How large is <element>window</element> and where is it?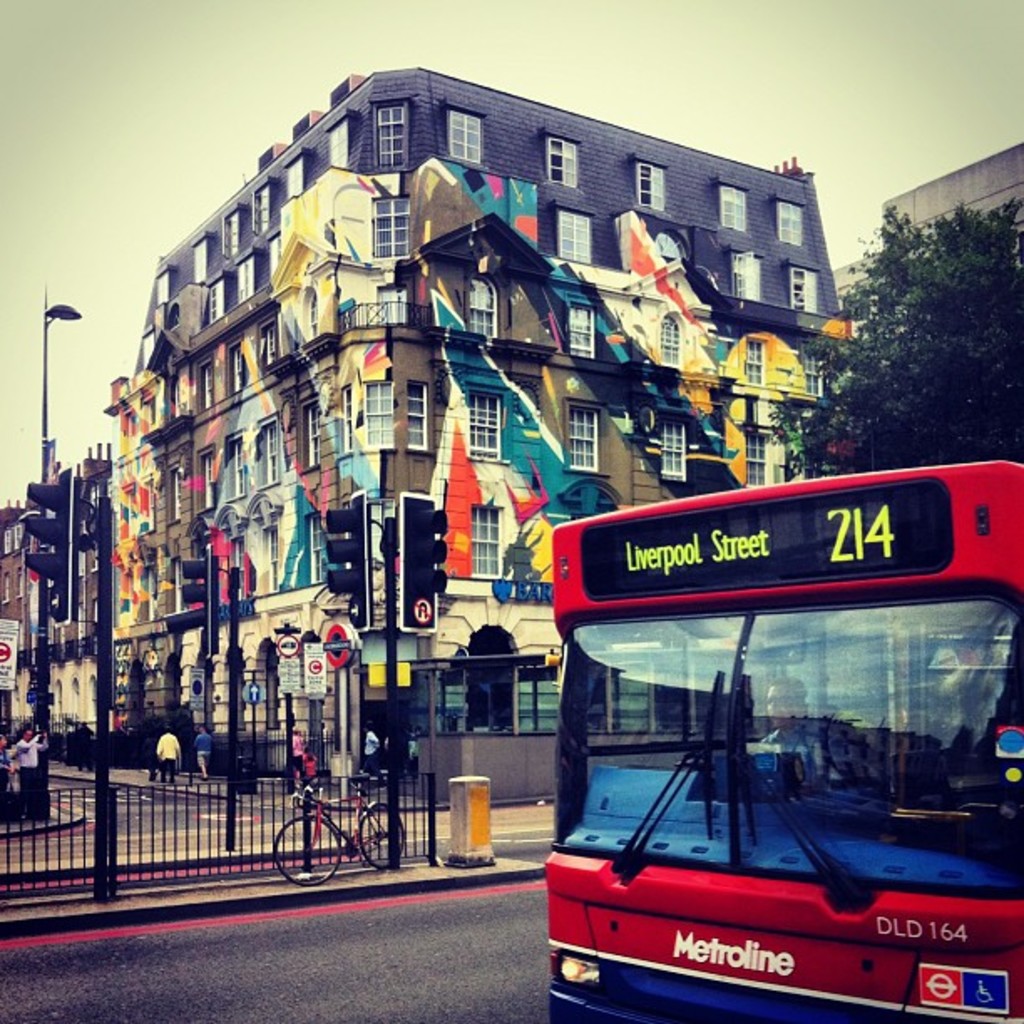
Bounding box: pyautogui.locateOnScreen(162, 450, 186, 530).
